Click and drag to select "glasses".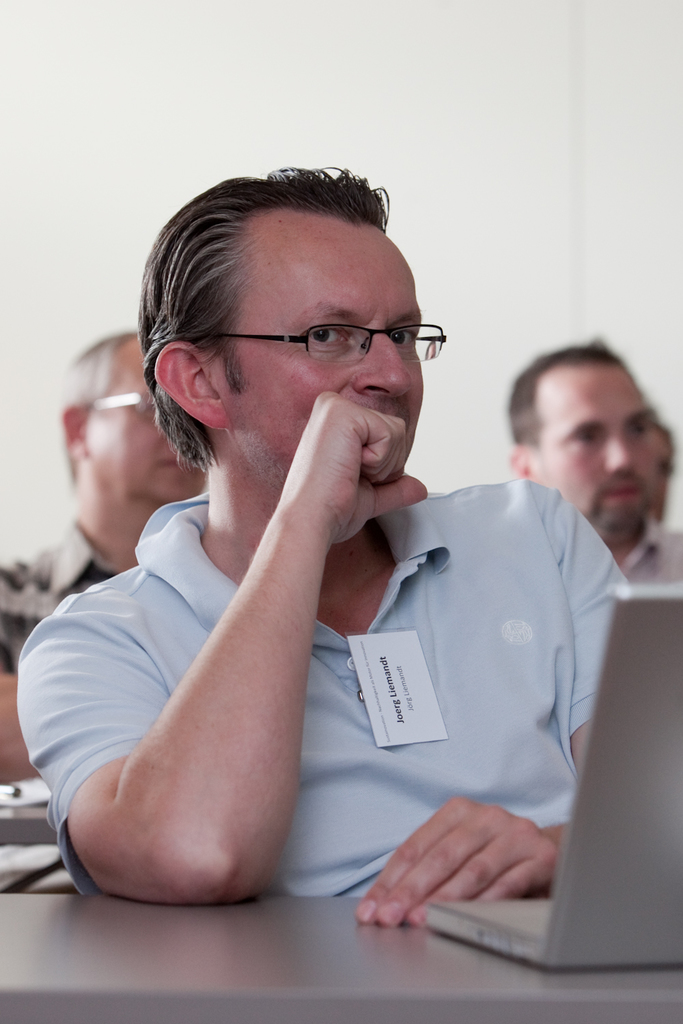
Selection: x1=90, y1=385, x2=158, y2=422.
